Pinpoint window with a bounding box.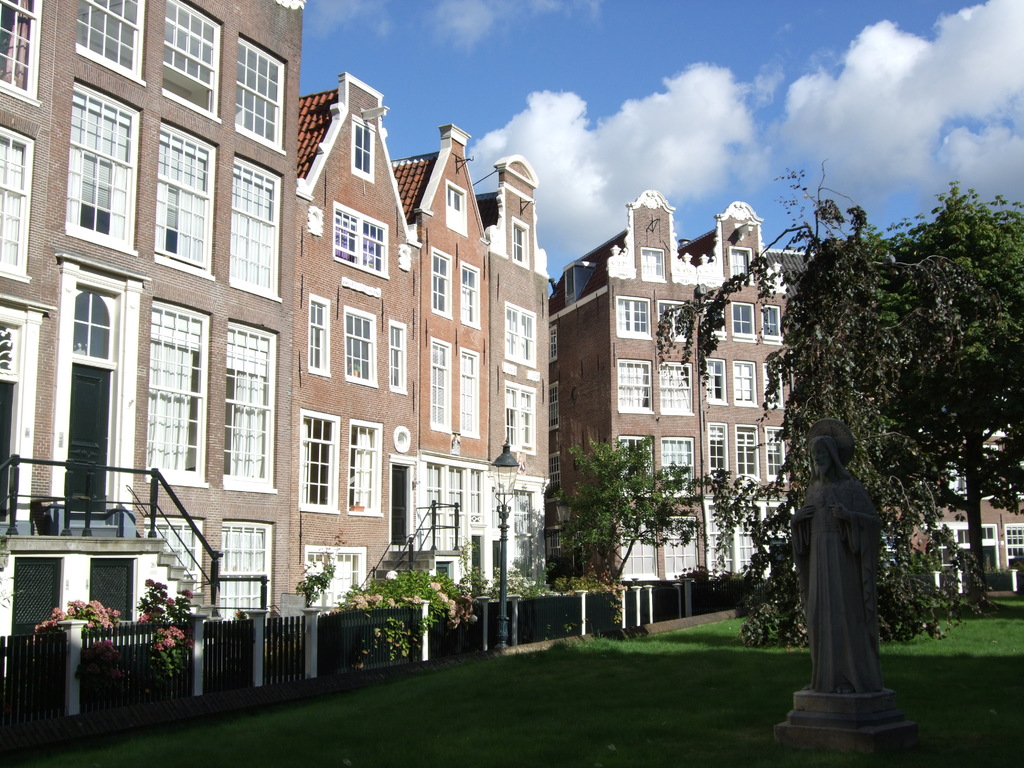
x1=445, y1=183, x2=467, y2=240.
